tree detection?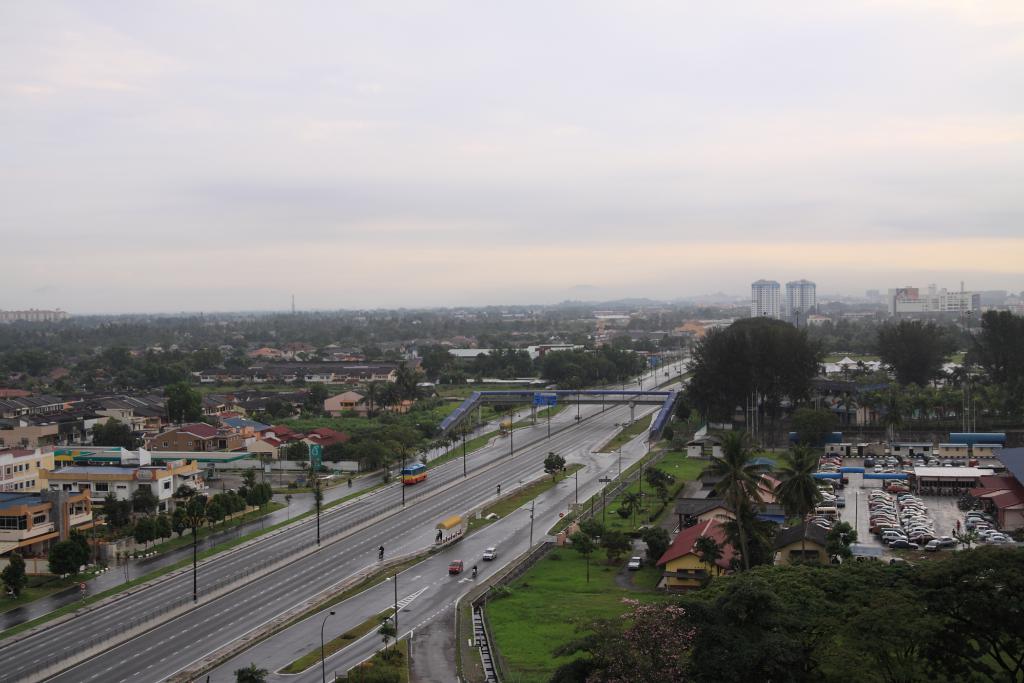
pyautogui.locateOnScreen(157, 384, 206, 422)
